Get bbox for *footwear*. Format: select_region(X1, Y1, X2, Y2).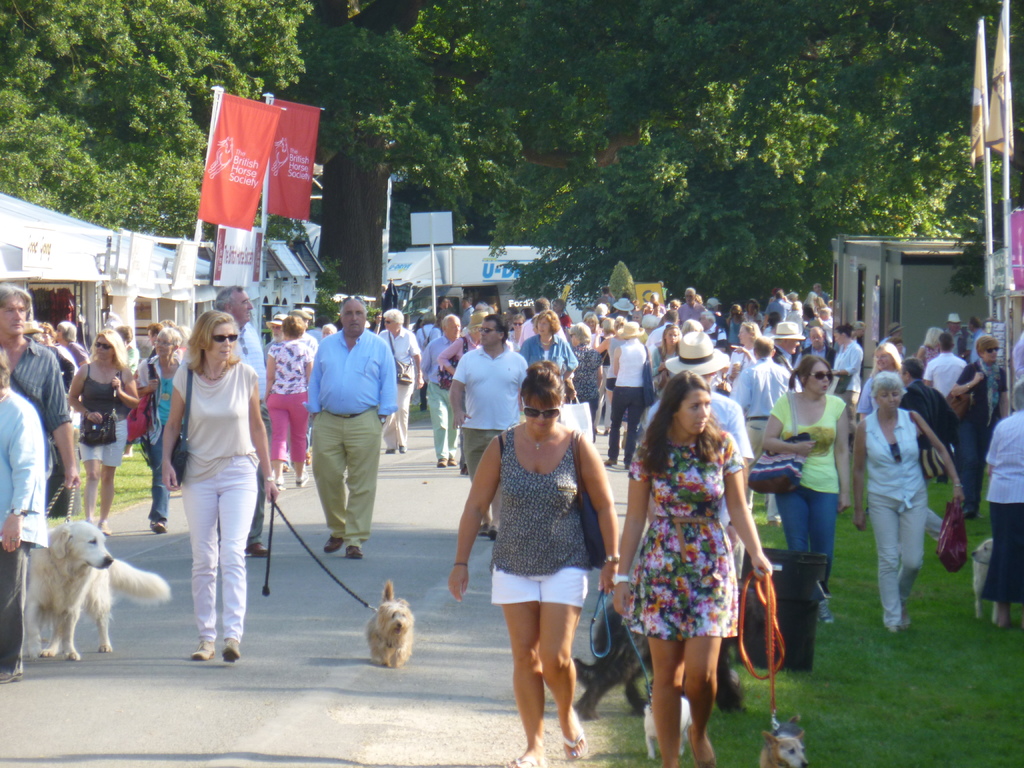
select_region(98, 518, 113, 534).
